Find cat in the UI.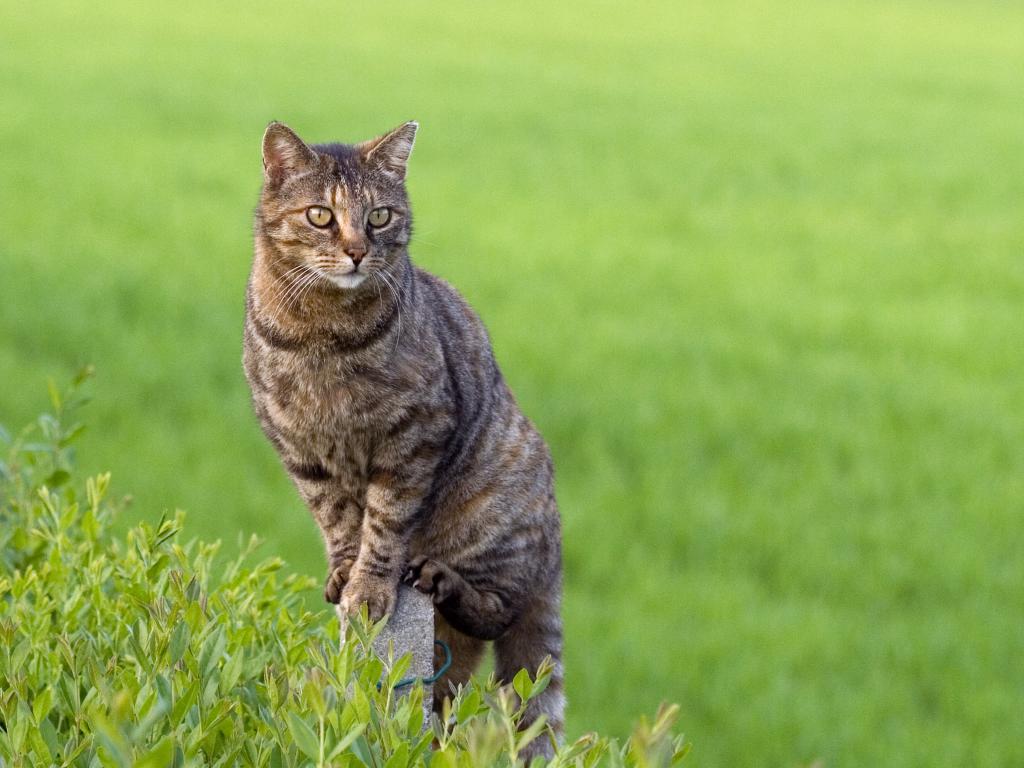
UI element at 225,114,576,767.
